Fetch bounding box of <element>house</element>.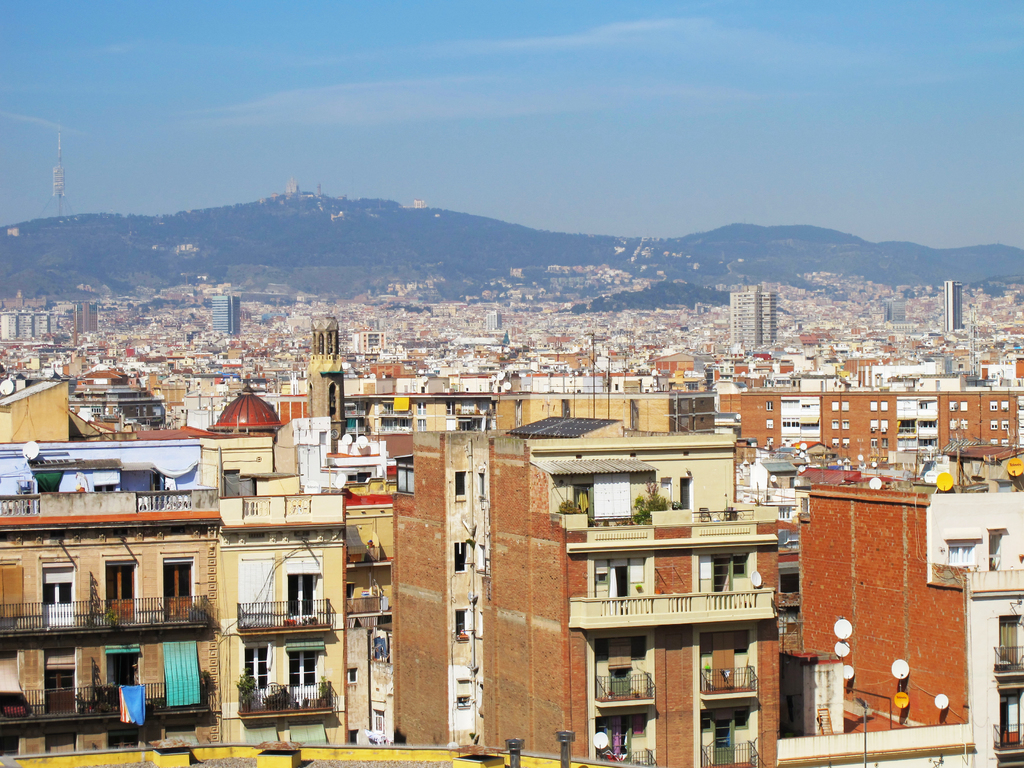
Bbox: region(1, 282, 77, 342).
